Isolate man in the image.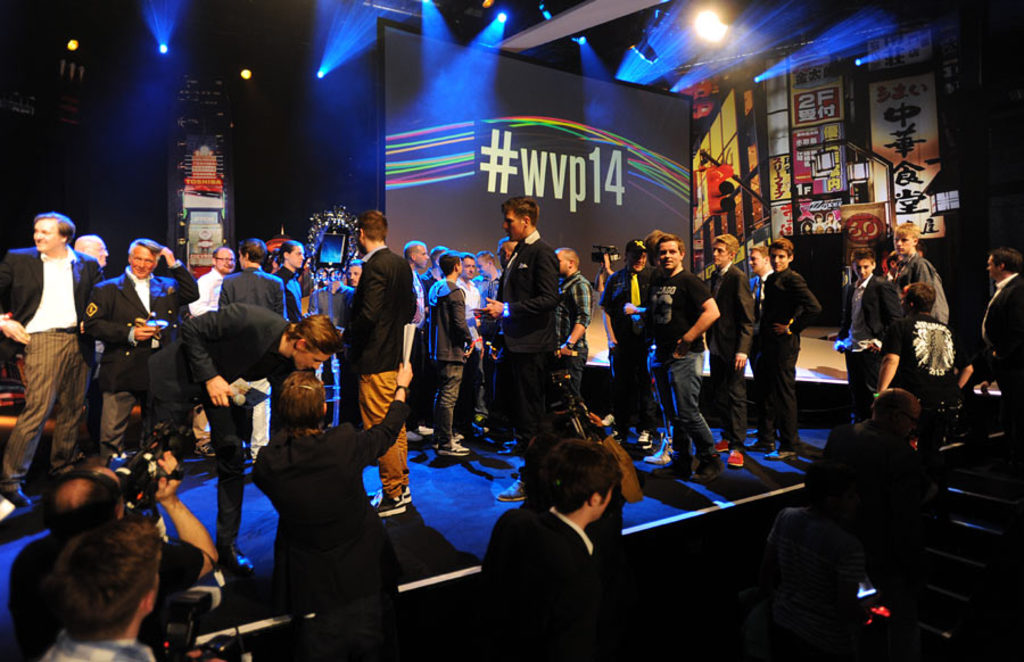
Isolated region: box(746, 232, 829, 461).
